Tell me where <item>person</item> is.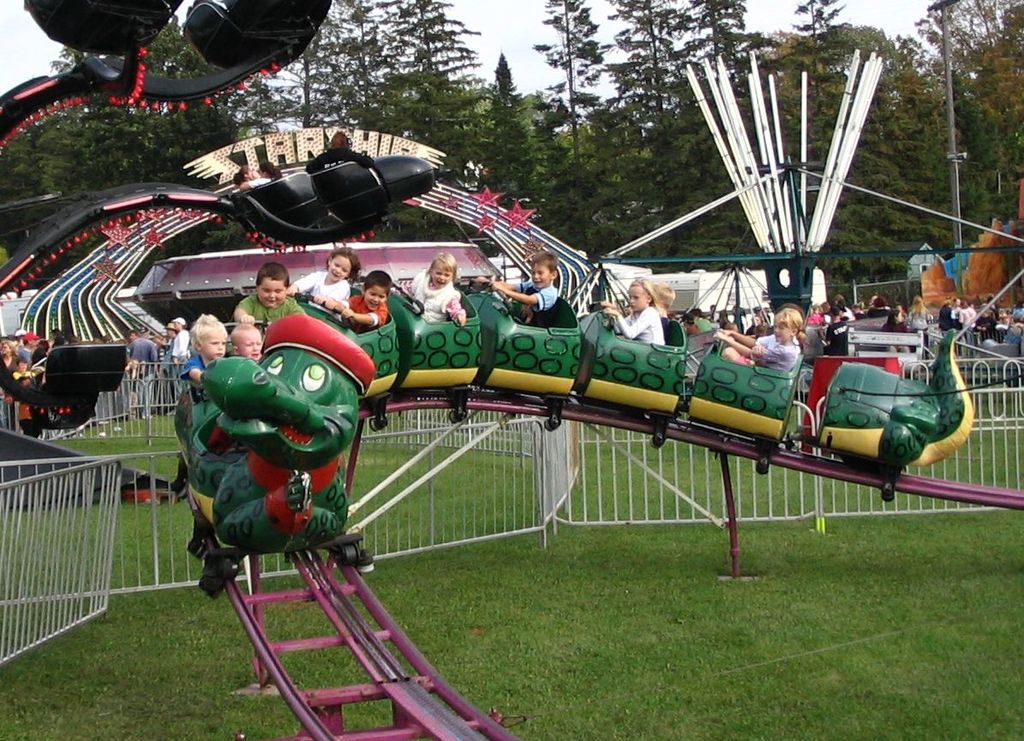
<item>person</item> is at left=233, top=167, right=255, bottom=196.
